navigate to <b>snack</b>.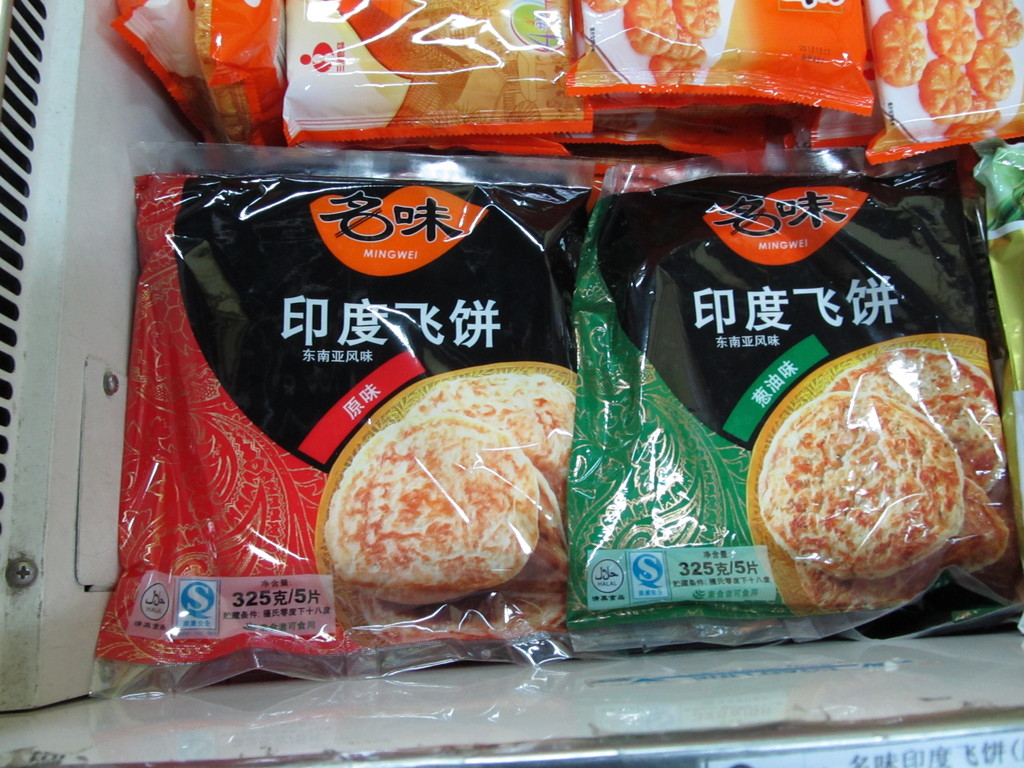
Navigation target: [977,0,1022,42].
